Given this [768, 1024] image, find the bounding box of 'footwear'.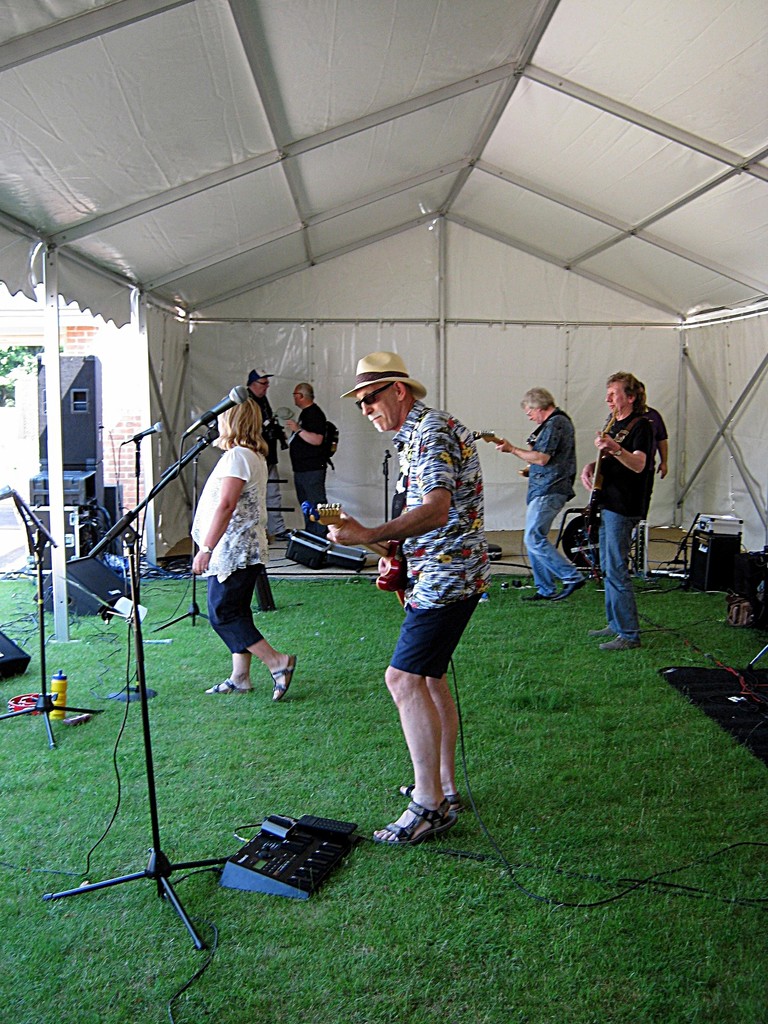
bbox=(370, 796, 461, 842).
